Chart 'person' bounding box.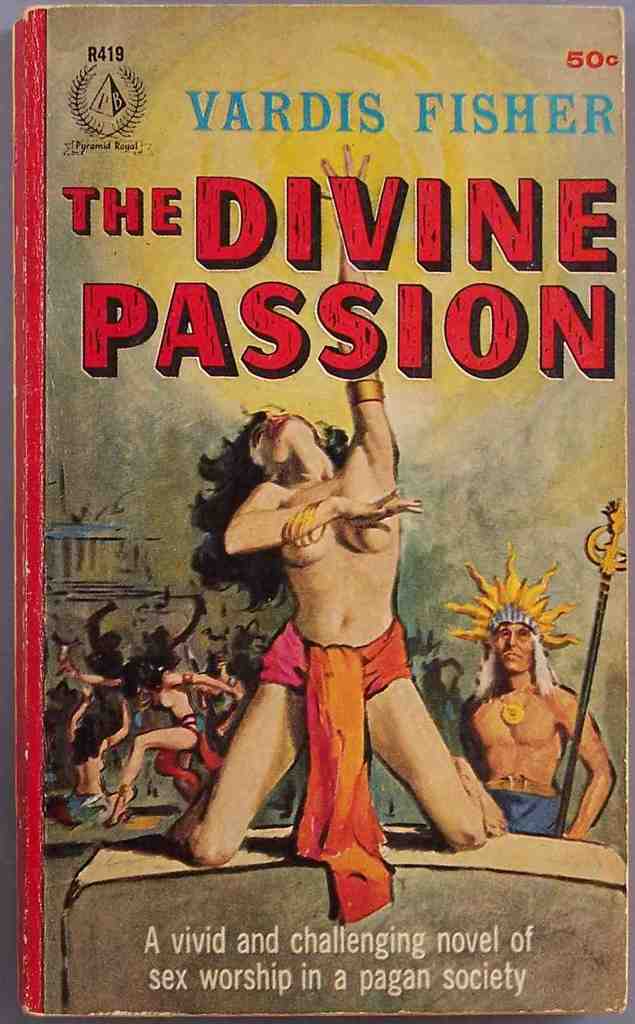
Charted: crop(458, 591, 616, 832).
